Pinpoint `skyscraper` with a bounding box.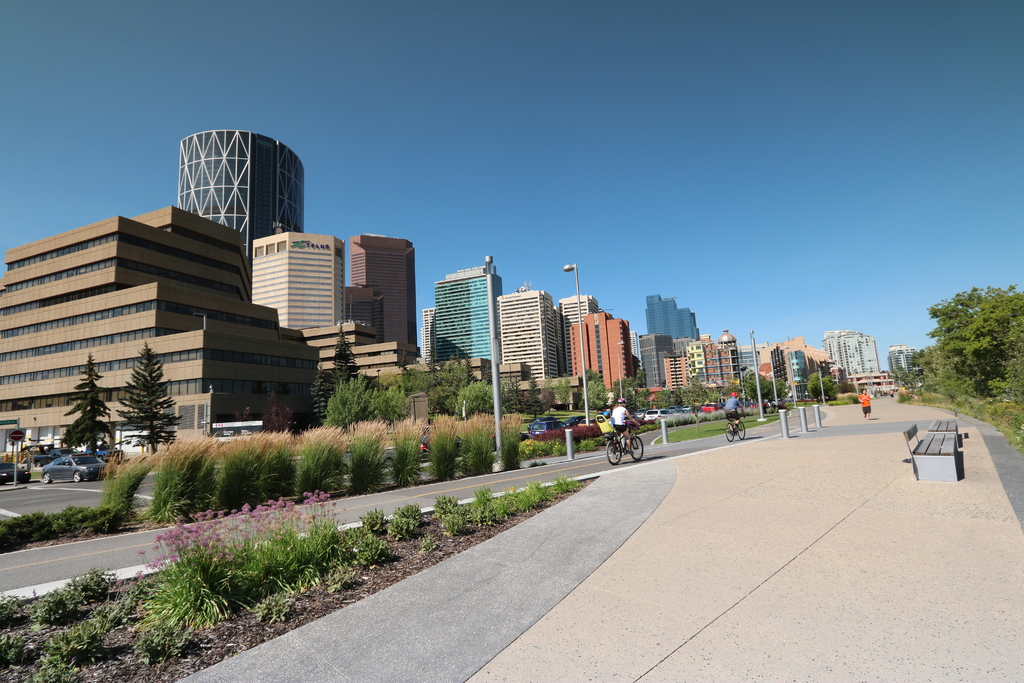
[890,336,918,377].
